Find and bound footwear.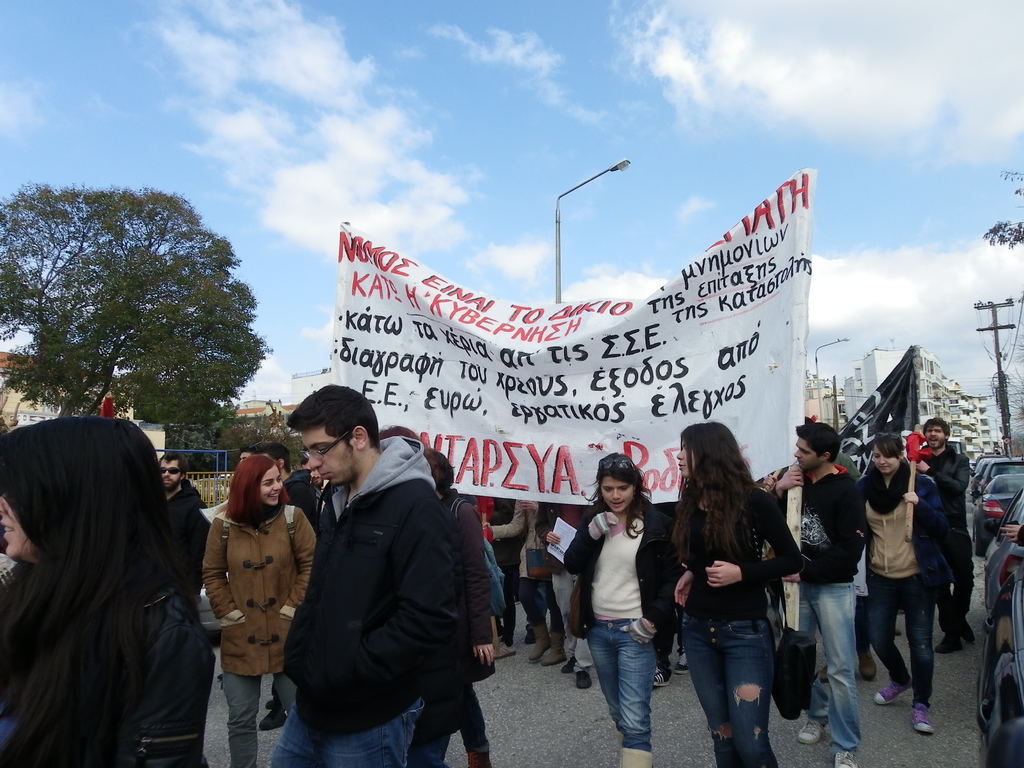
Bound: region(856, 650, 876, 678).
